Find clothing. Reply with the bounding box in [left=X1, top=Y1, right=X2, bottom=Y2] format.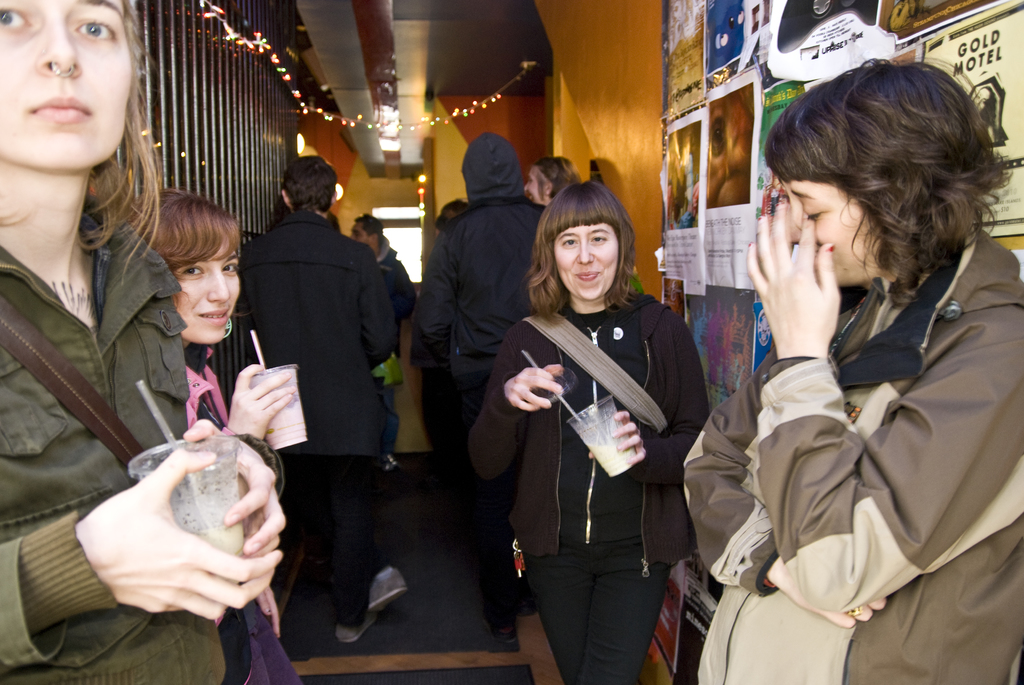
[left=375, top=243, right=419, bottom=466].
